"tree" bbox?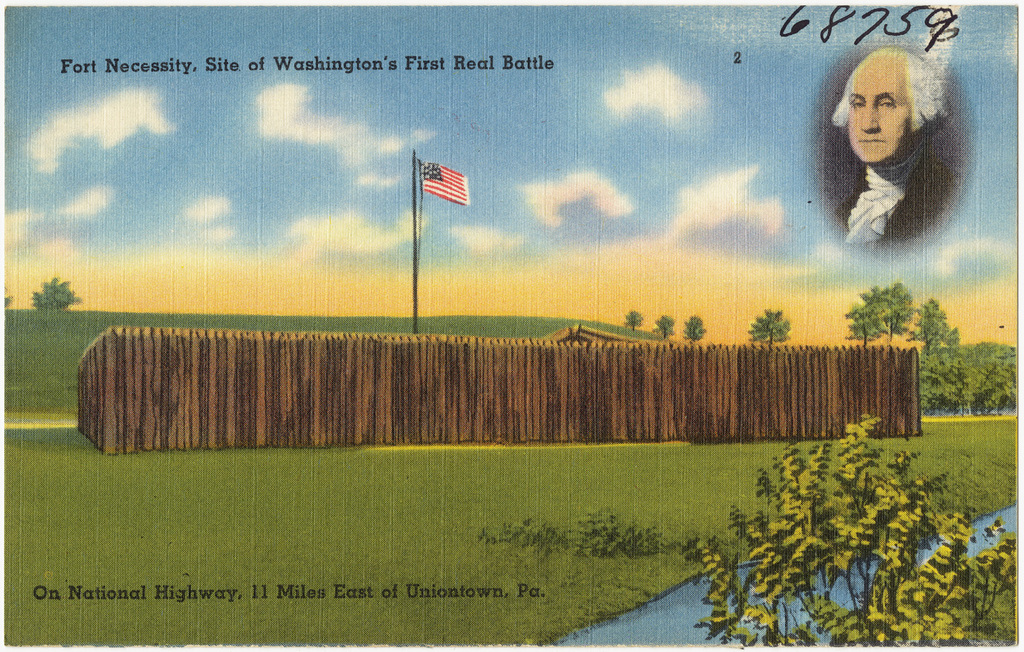
box=[651, 313, 675, 330]
